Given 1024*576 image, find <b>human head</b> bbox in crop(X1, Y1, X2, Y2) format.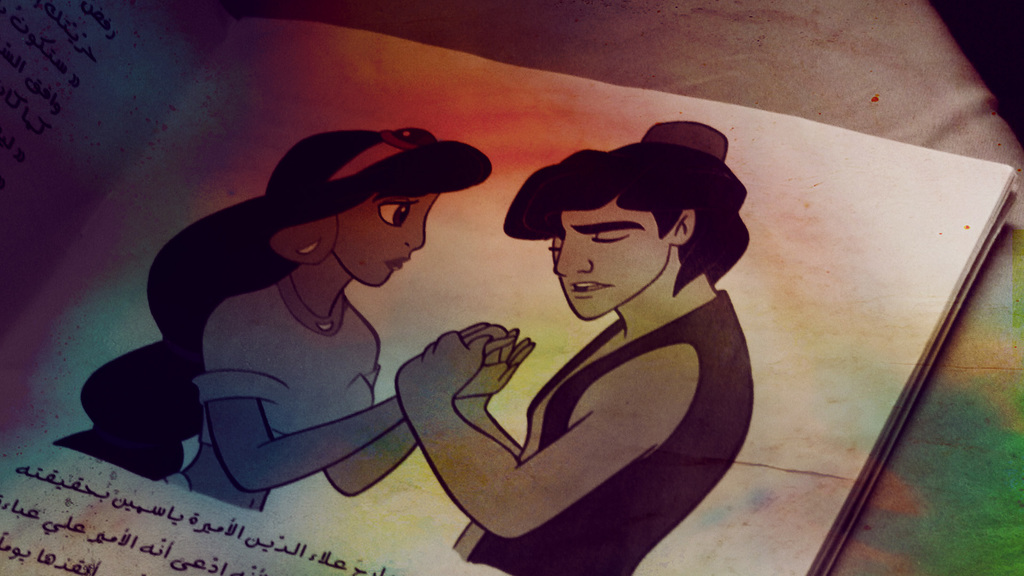
crop(262, 126, 496, 289).
